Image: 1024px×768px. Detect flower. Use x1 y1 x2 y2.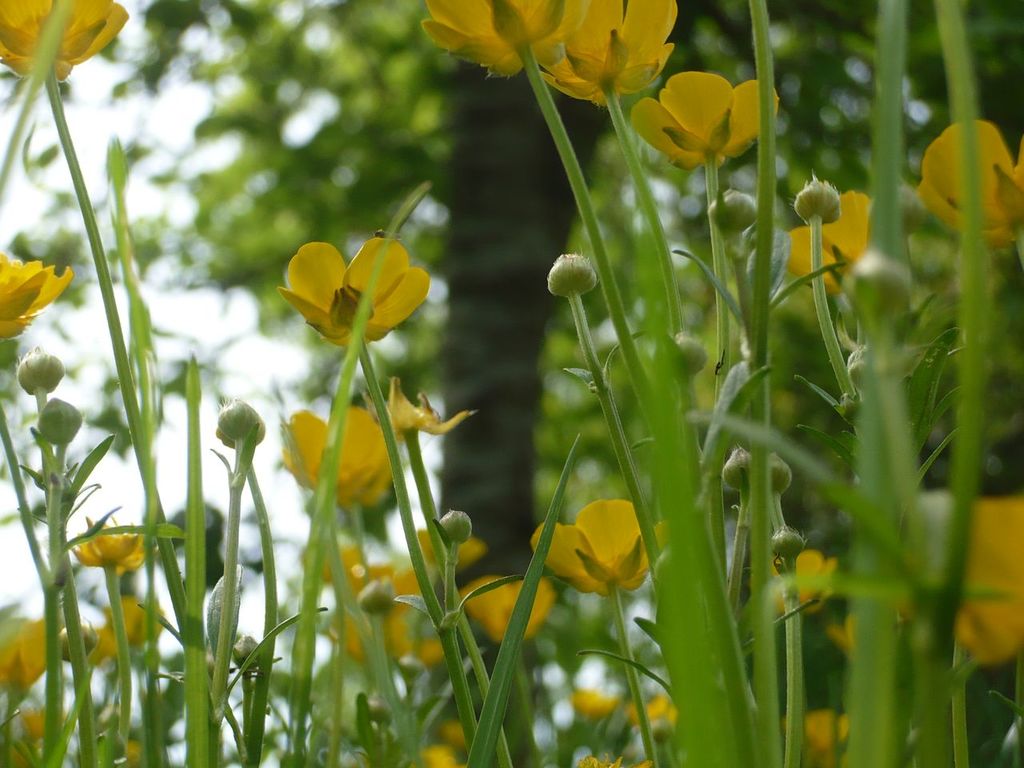
457 570 554 646.
